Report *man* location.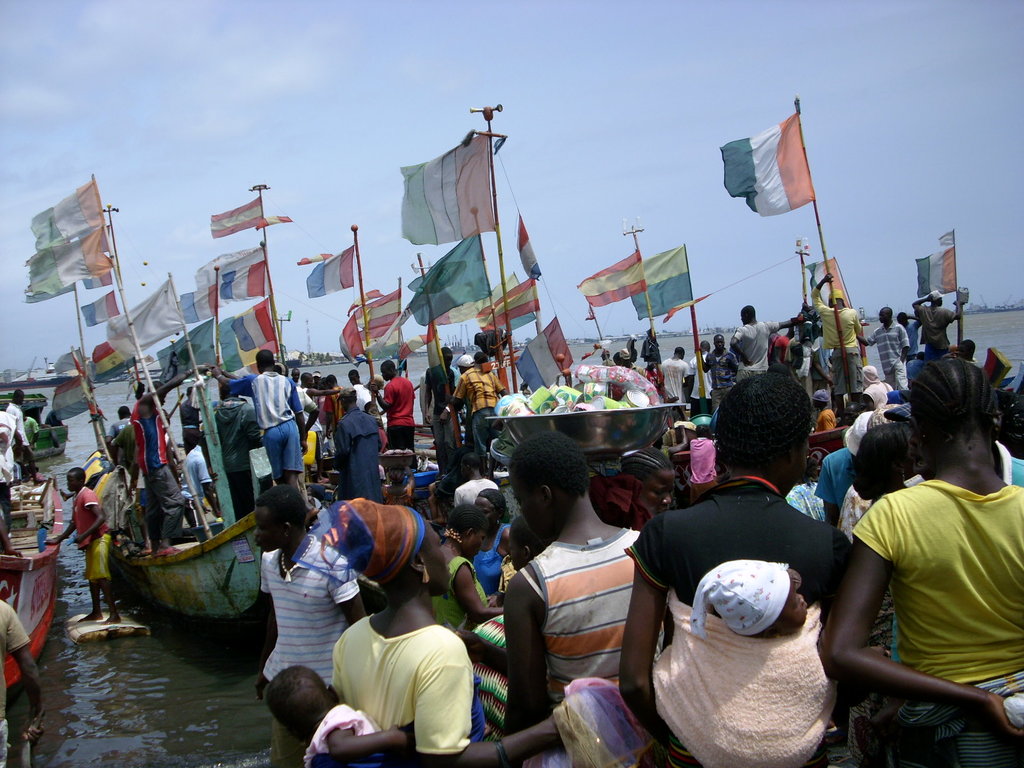
Report: pyautogui.locateOnScreen(289, 365, 303, 385).
